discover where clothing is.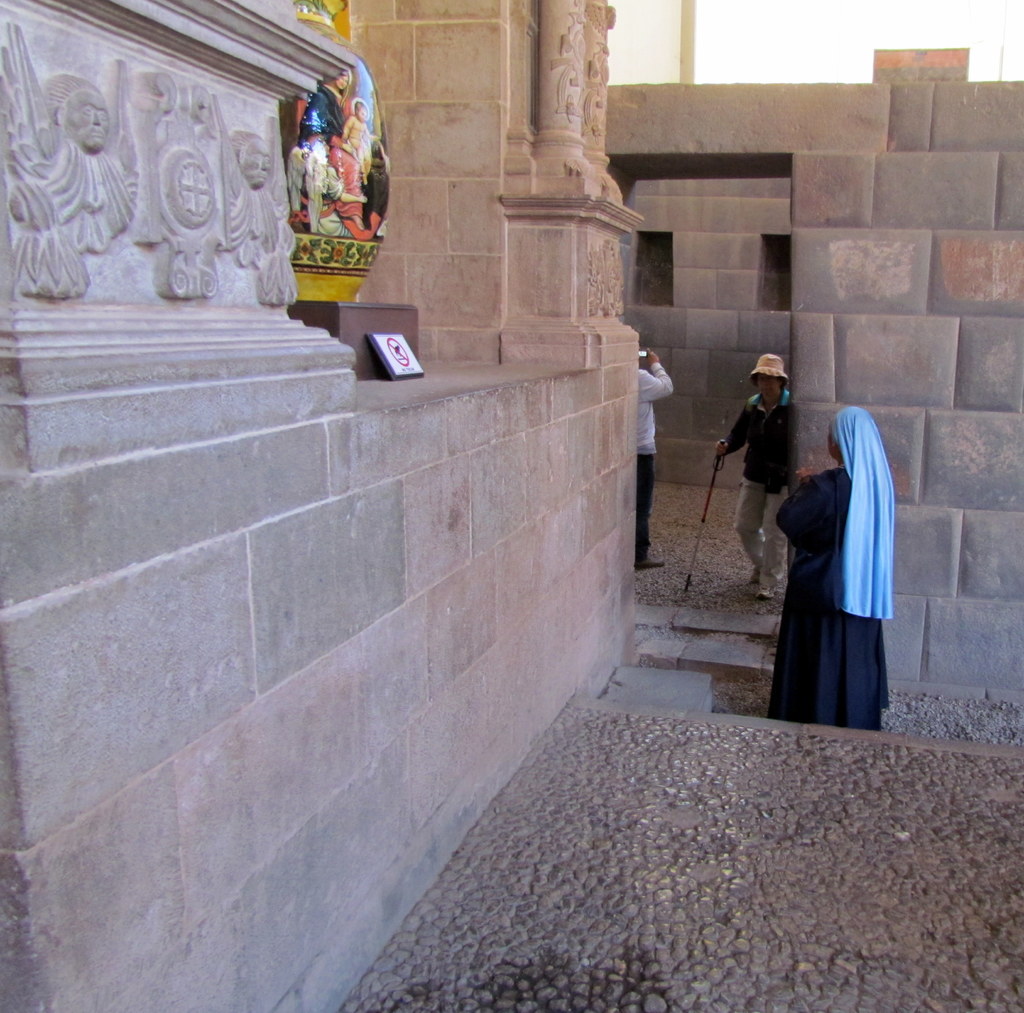
Discovered at crop(299, 83, 363, 218).
